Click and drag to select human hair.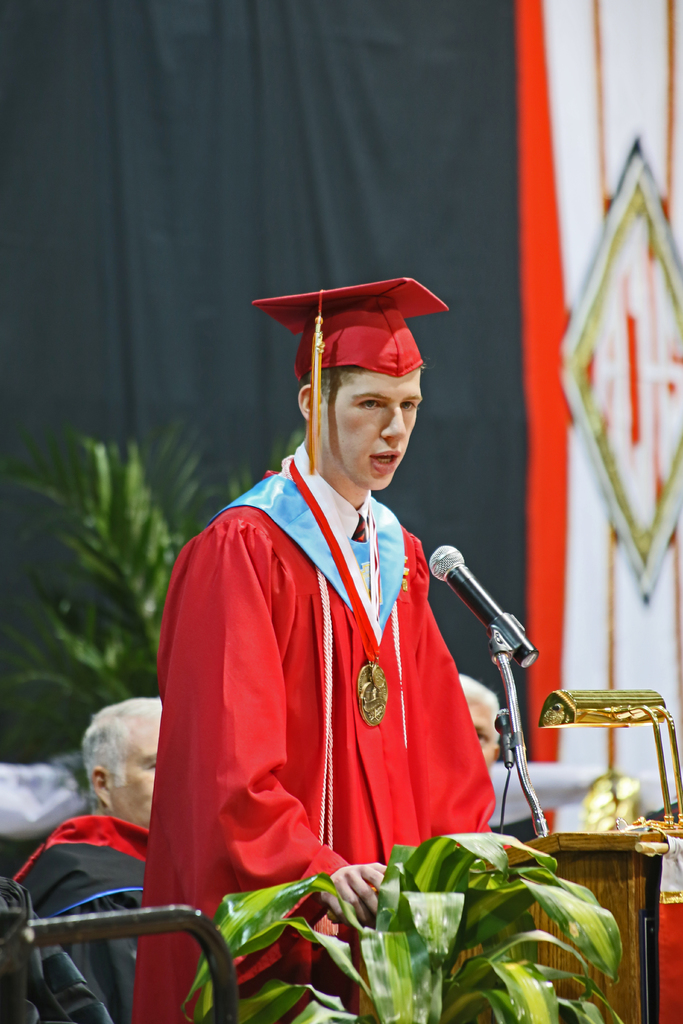
Selection: (x1=81, y1=700, x2=164, y2=809).
